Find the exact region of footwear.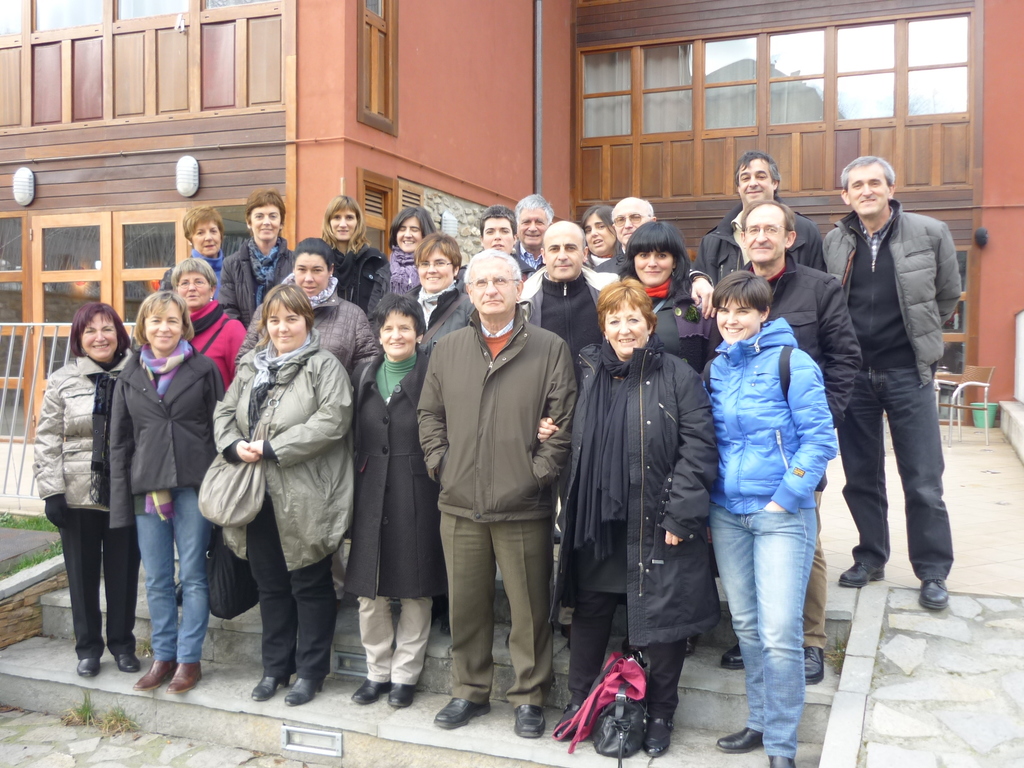
Exact region: box(284, 676, 326, 705).
